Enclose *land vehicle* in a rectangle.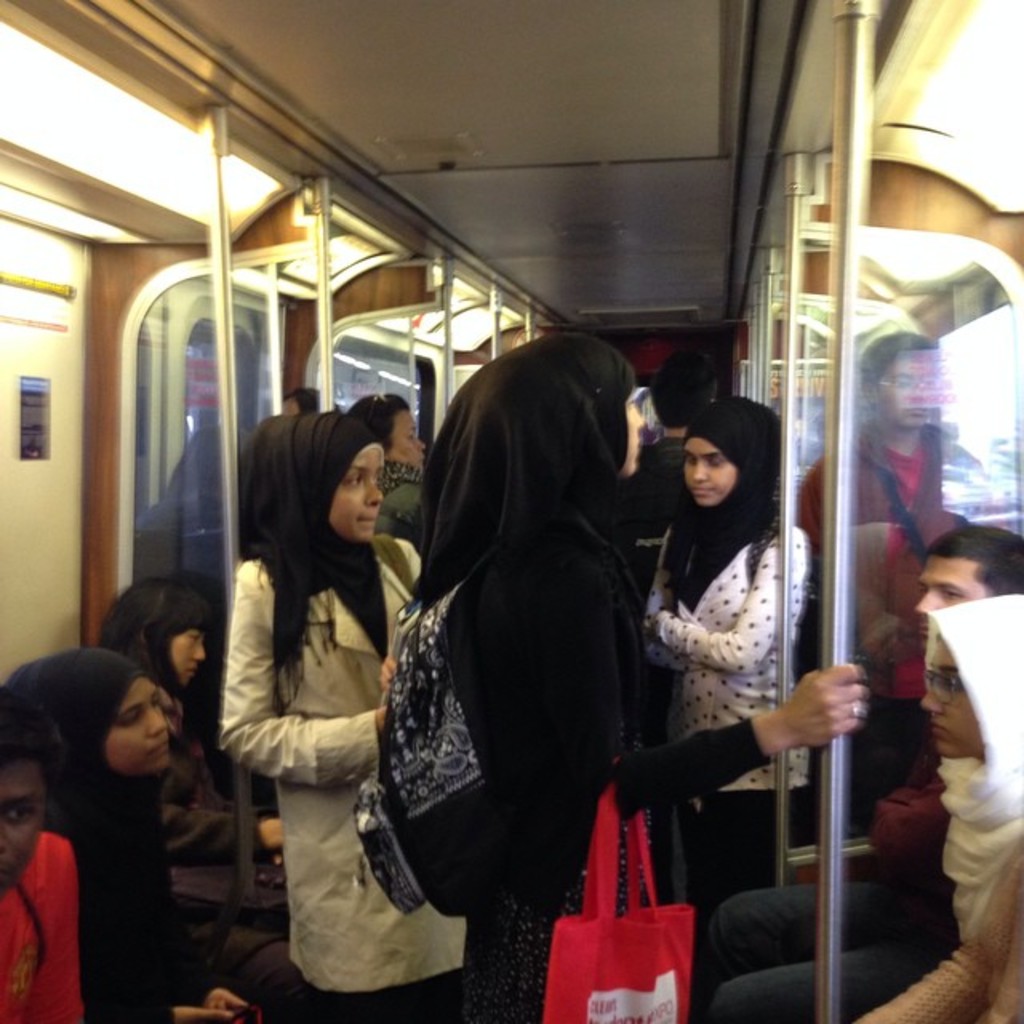
left=37, top=160, right=992, bottom=1019.
